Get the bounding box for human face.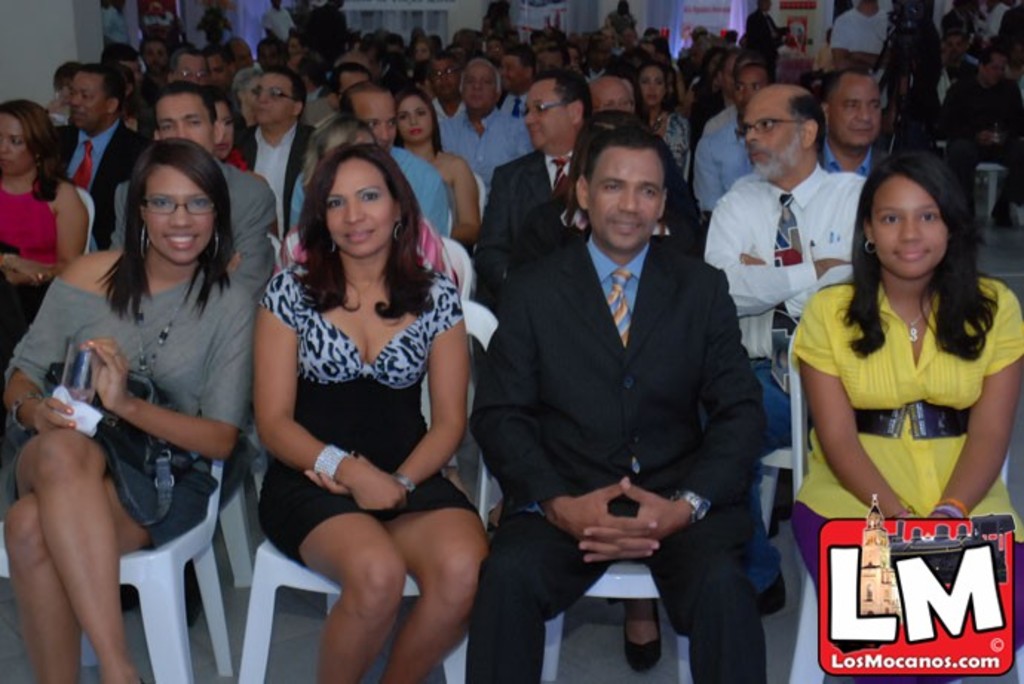
Rect(466, 65, 496, 117).
